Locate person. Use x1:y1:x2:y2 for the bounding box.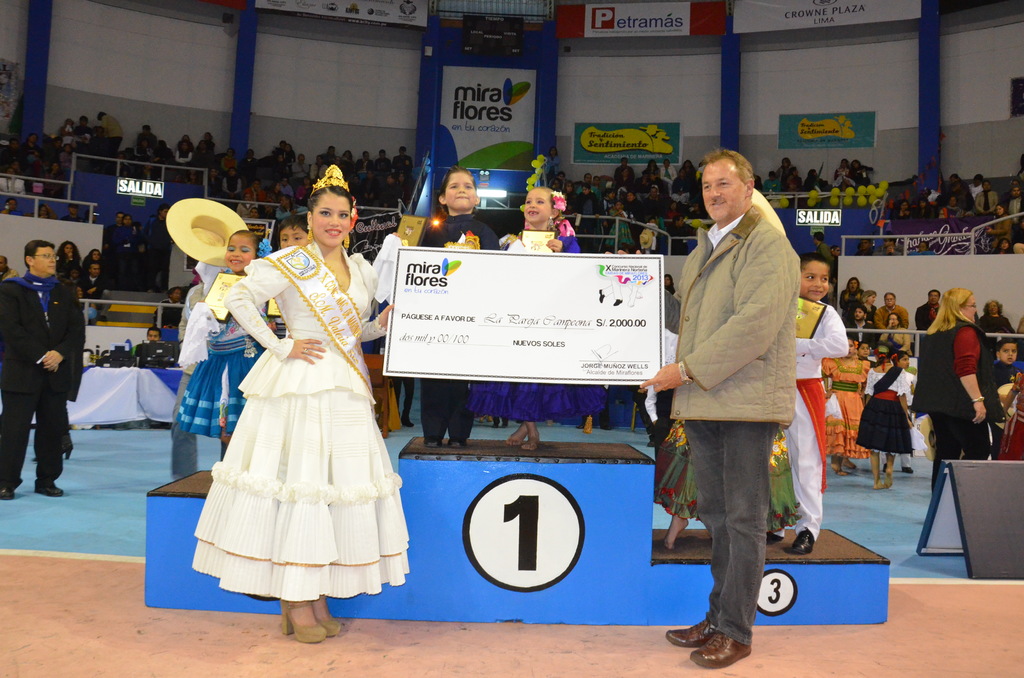
905:290:1004:499.
